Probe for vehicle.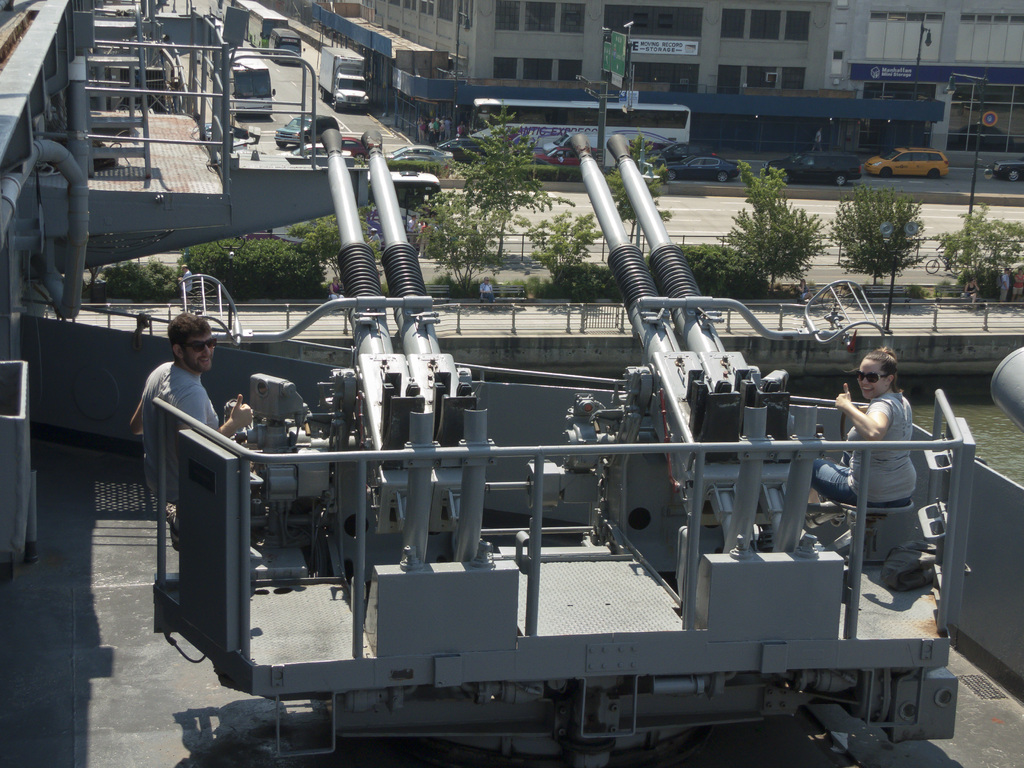
Probe result: <bbox>652, 136, 705, 161</bbox>.
